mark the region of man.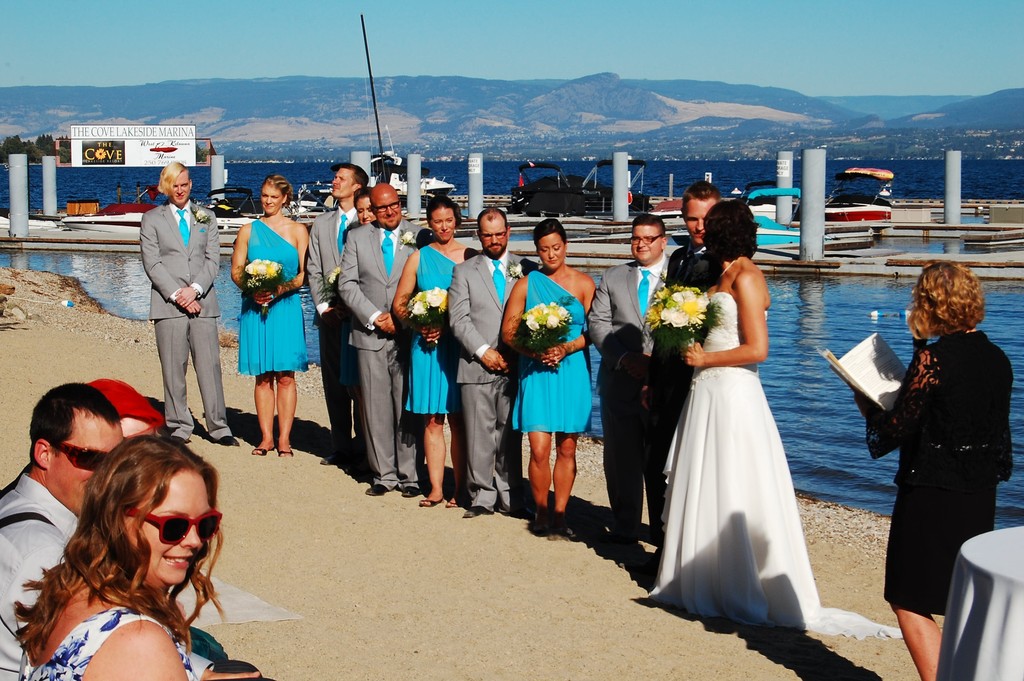
Region: <box>447,205,541,520</box>.
